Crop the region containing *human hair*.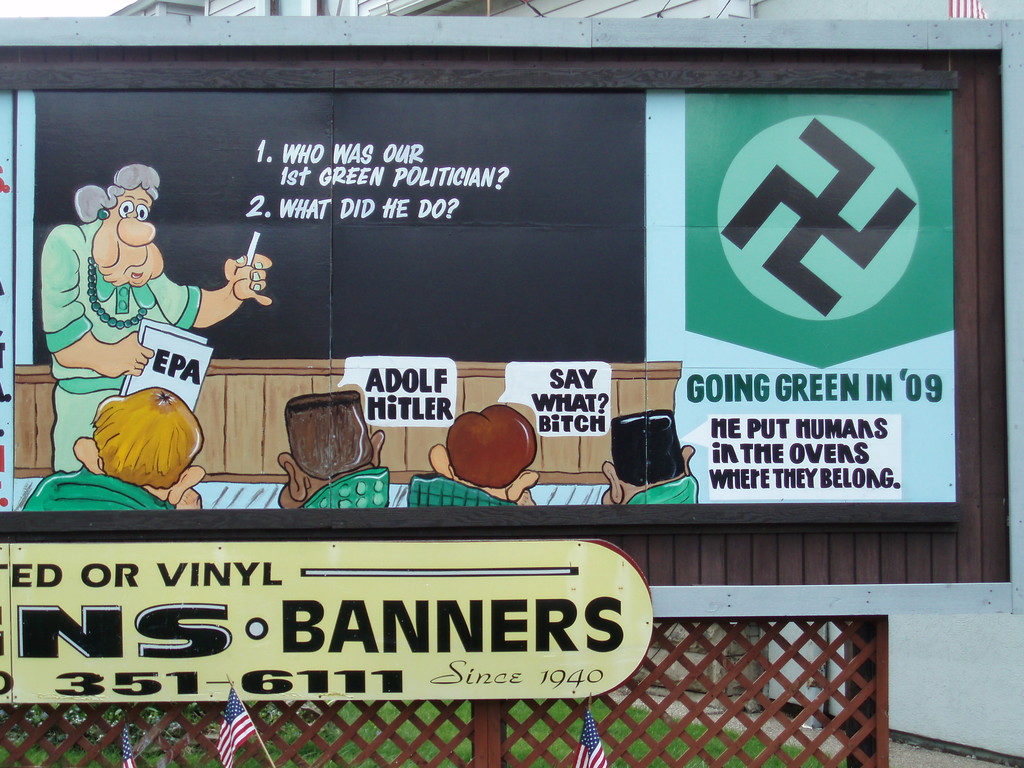
Crop region: <region>447, 406, 535, 484</region>.
